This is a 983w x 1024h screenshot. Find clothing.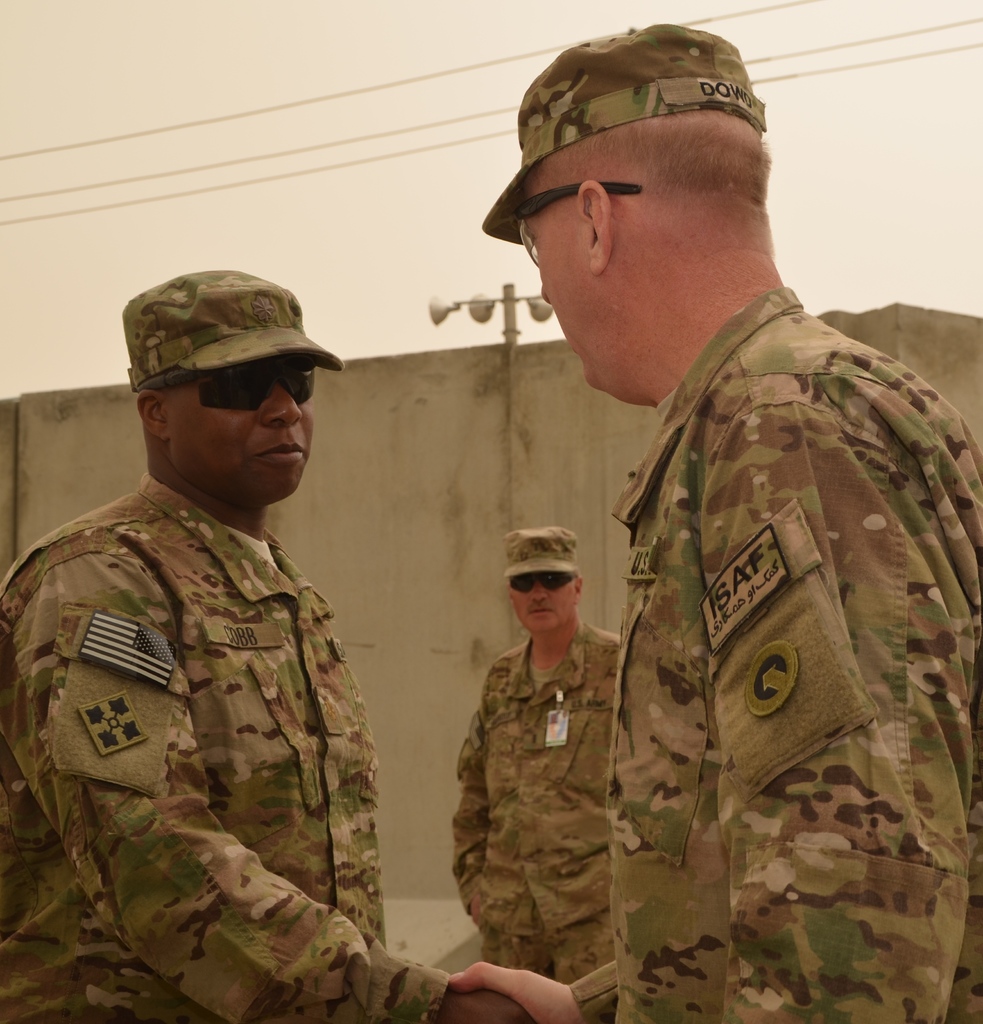
Bounding box: [446,620,613,991].
